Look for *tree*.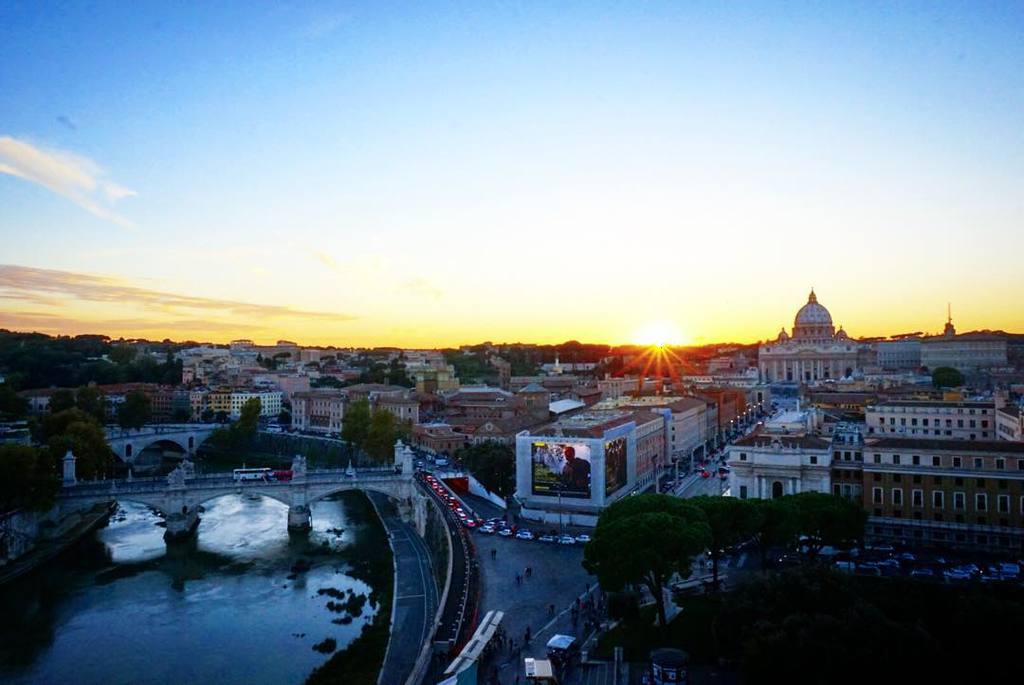
Found: <box>115,390,154,441</box>.
